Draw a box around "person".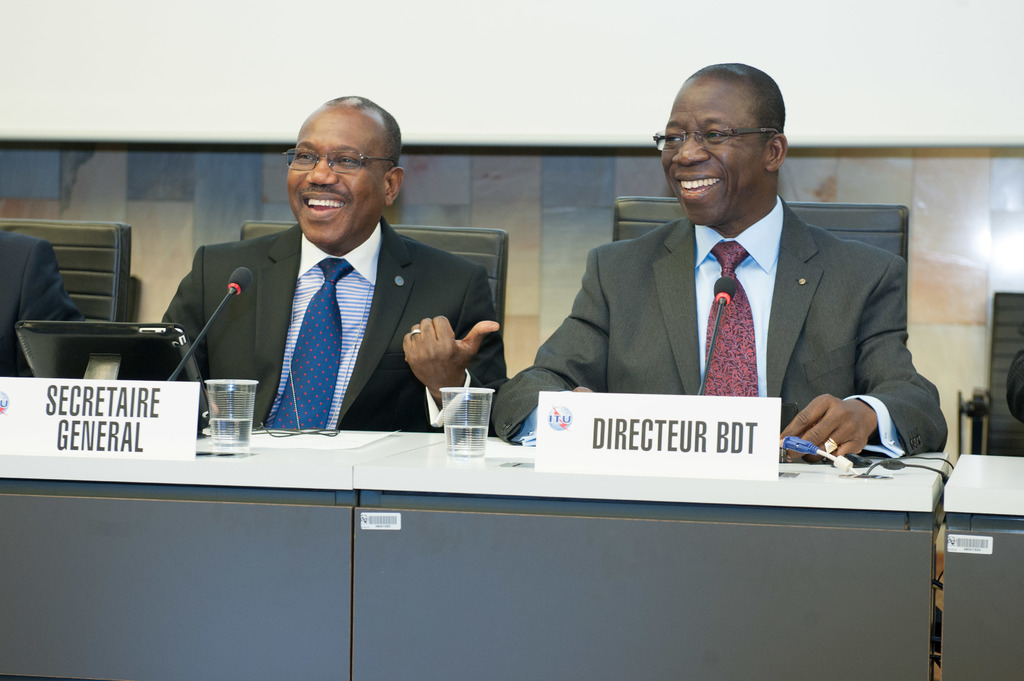
select_region(0, 227, 118, 378).
